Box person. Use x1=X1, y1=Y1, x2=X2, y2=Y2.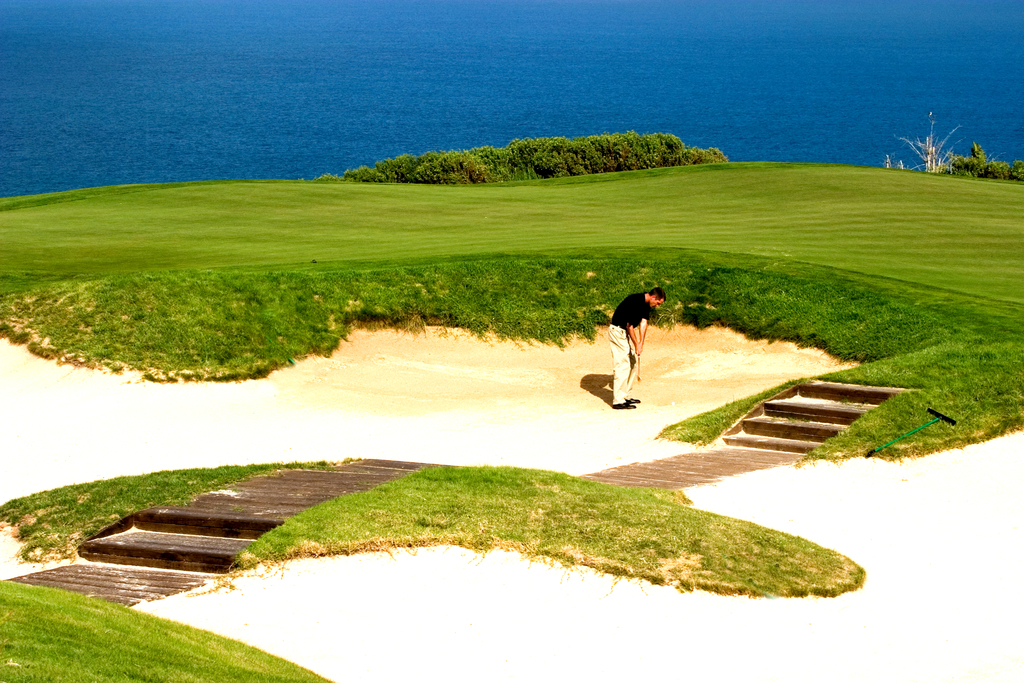
x1=603, y1=283, x2=671, y2=405.
